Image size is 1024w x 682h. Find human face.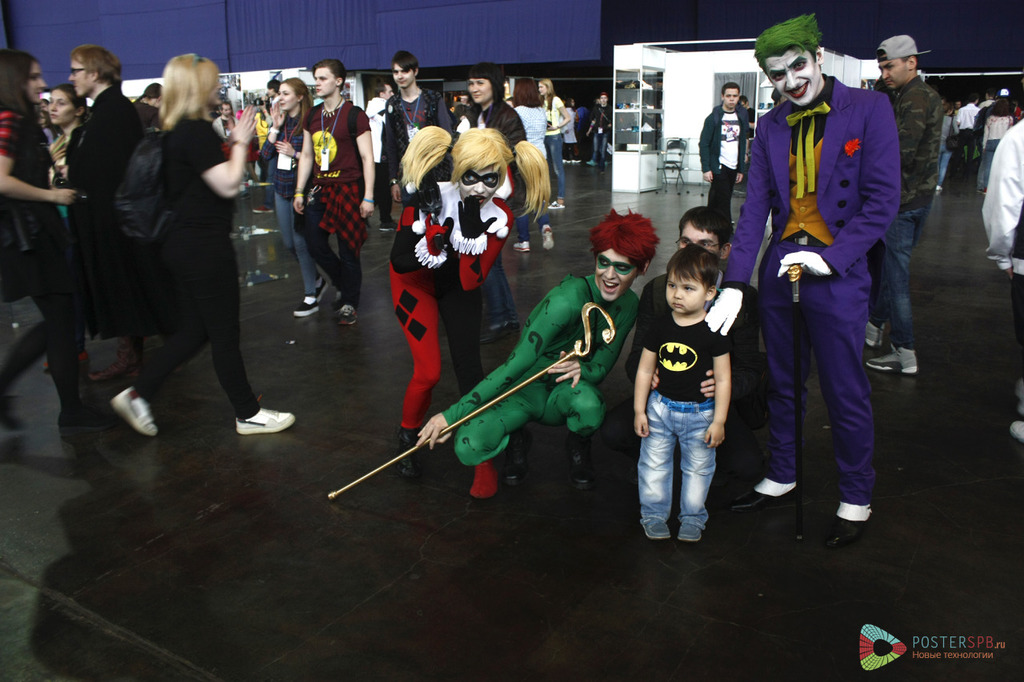
bbox=[393, 62, 409, 86].
